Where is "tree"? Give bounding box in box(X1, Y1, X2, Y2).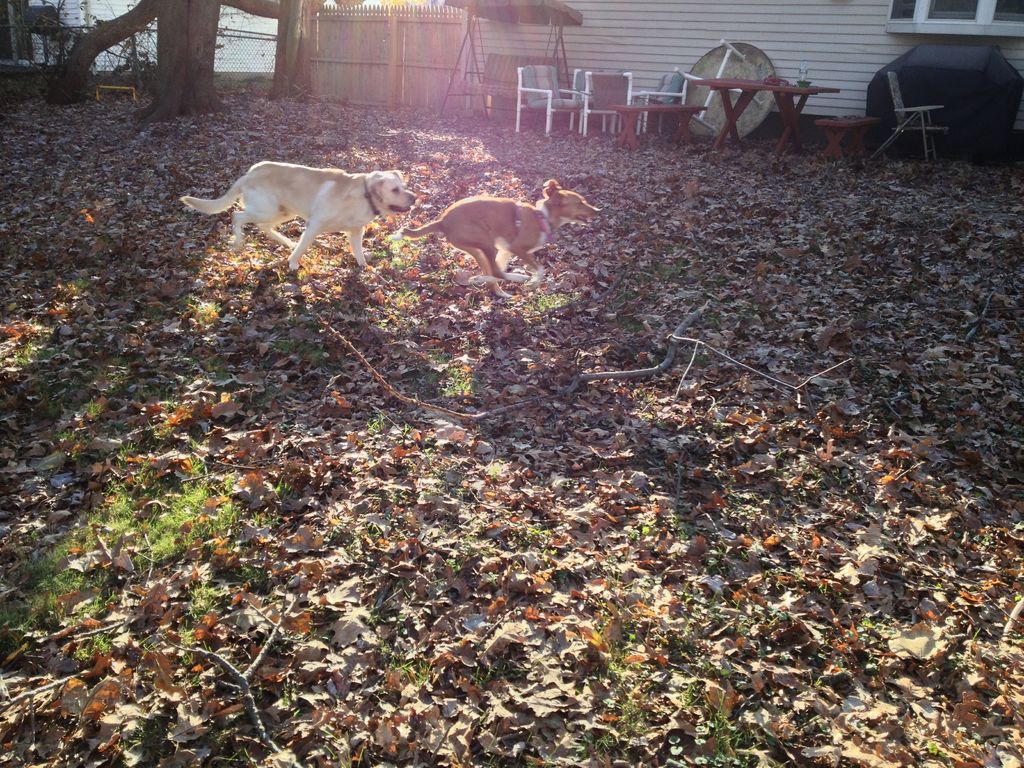
box(10, 0, 344, 94).
